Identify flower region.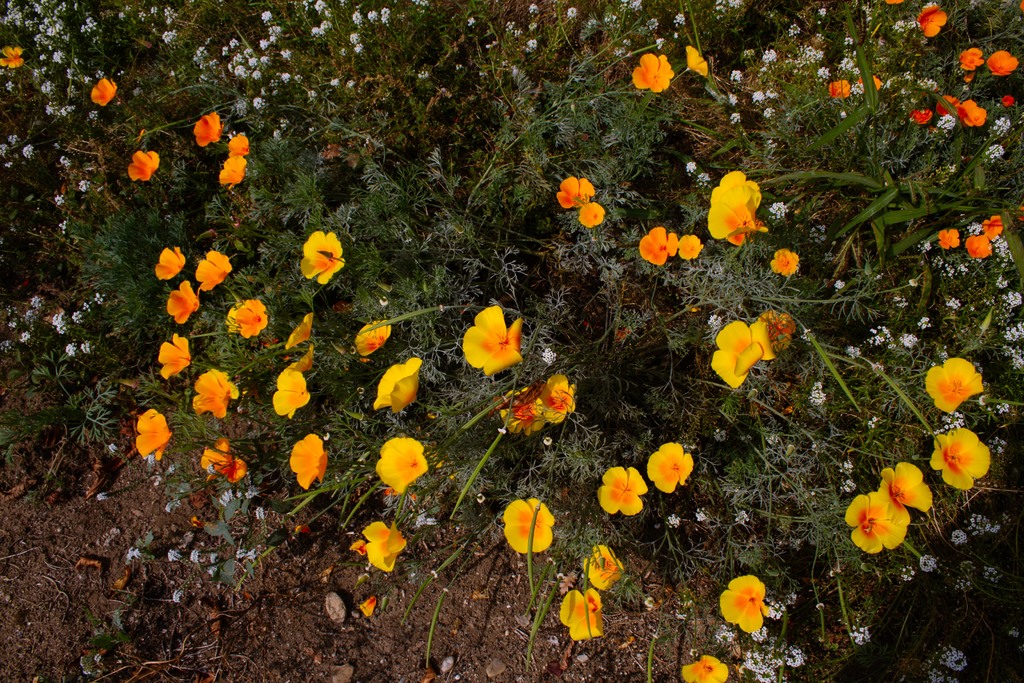
Region: left=594, top=461, right=655, bottom=518.
